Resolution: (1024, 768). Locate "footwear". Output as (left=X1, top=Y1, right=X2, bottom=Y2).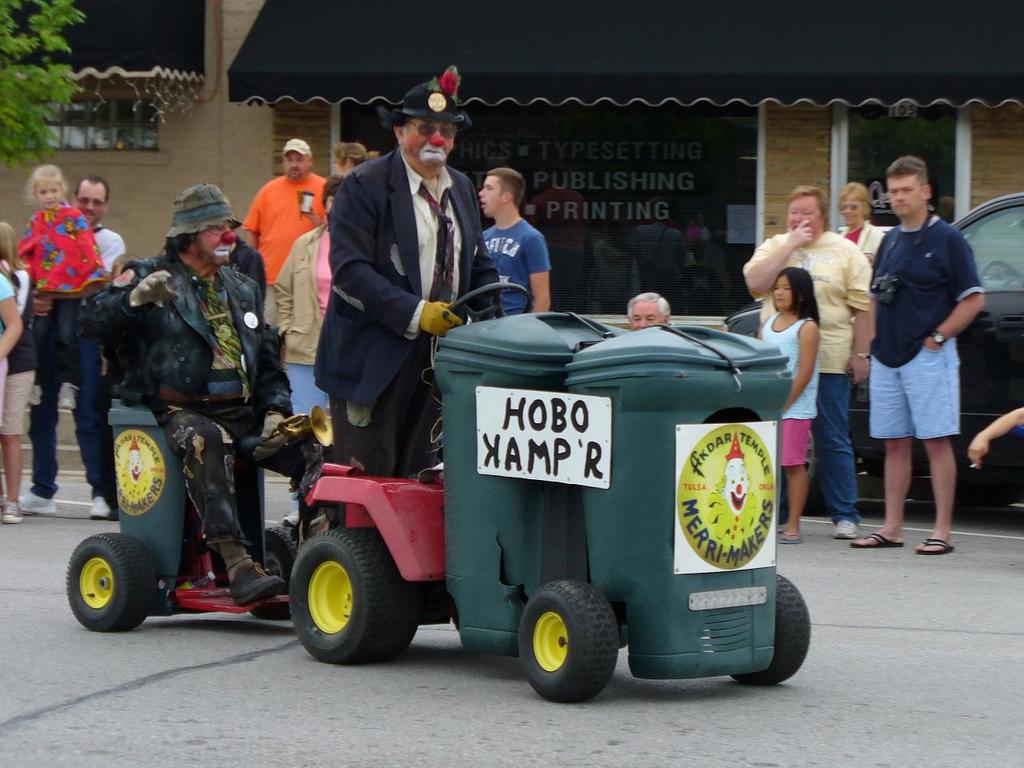
(left=18, top=486, right=58, bottom=518).
